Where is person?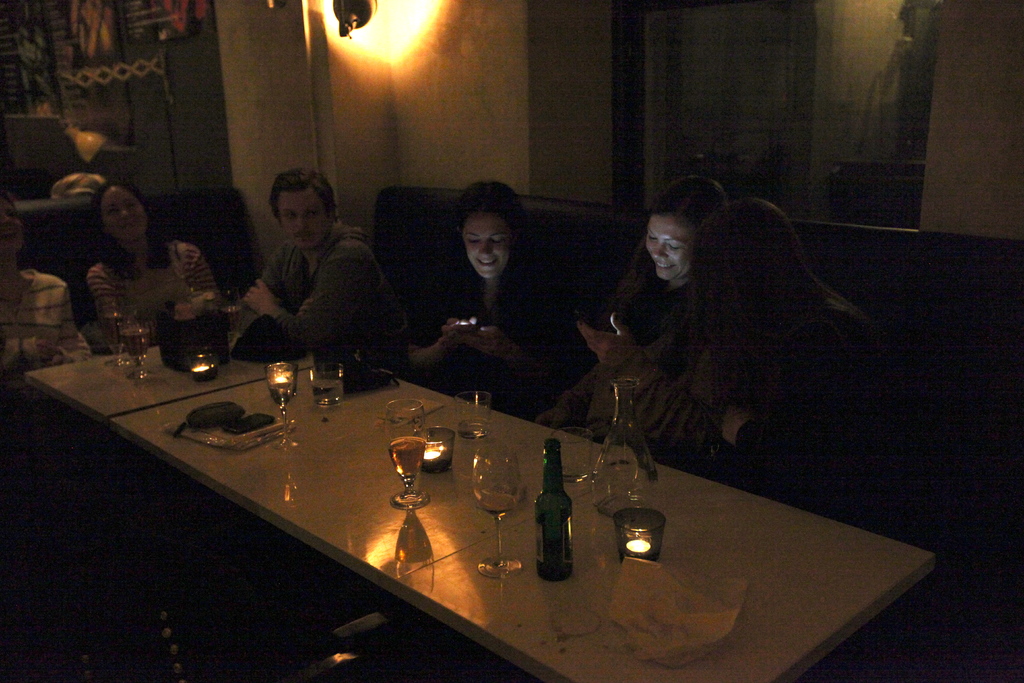
detection(407, 177, 589, 417).
